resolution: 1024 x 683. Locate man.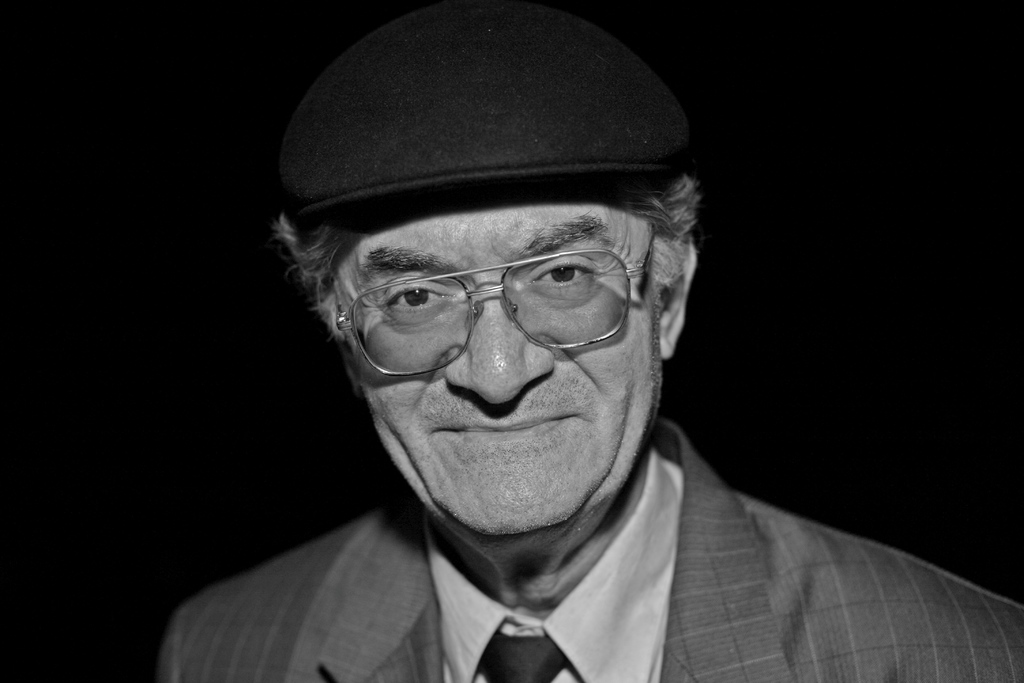
<region>150, 24, 930, 682</region>.
